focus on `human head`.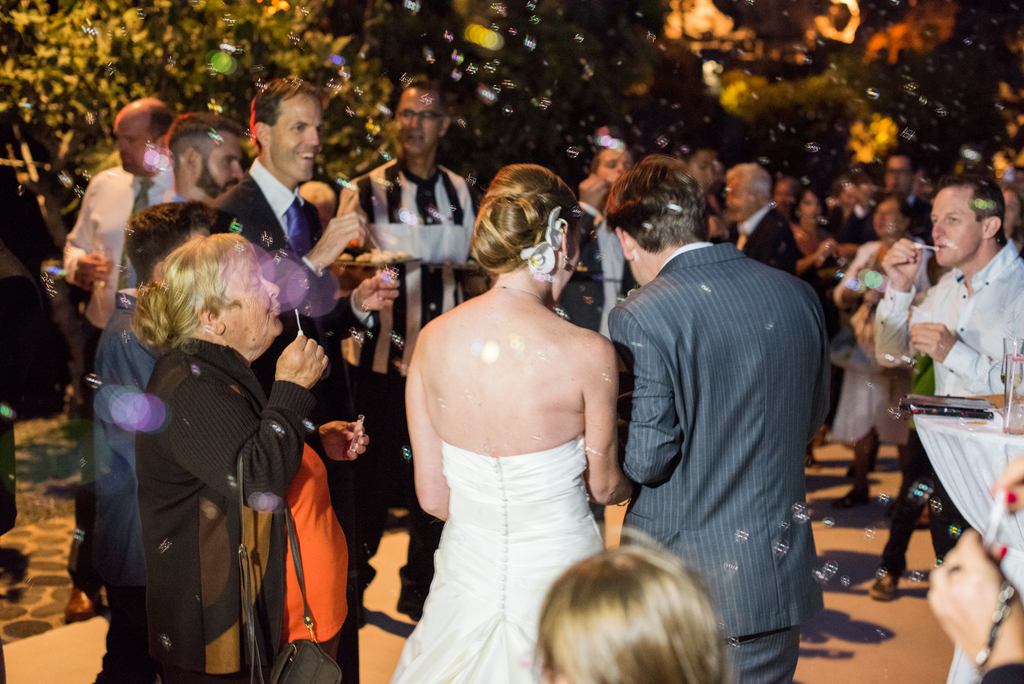
Focused at (left=298, top=178, right=339, bottom=221).
